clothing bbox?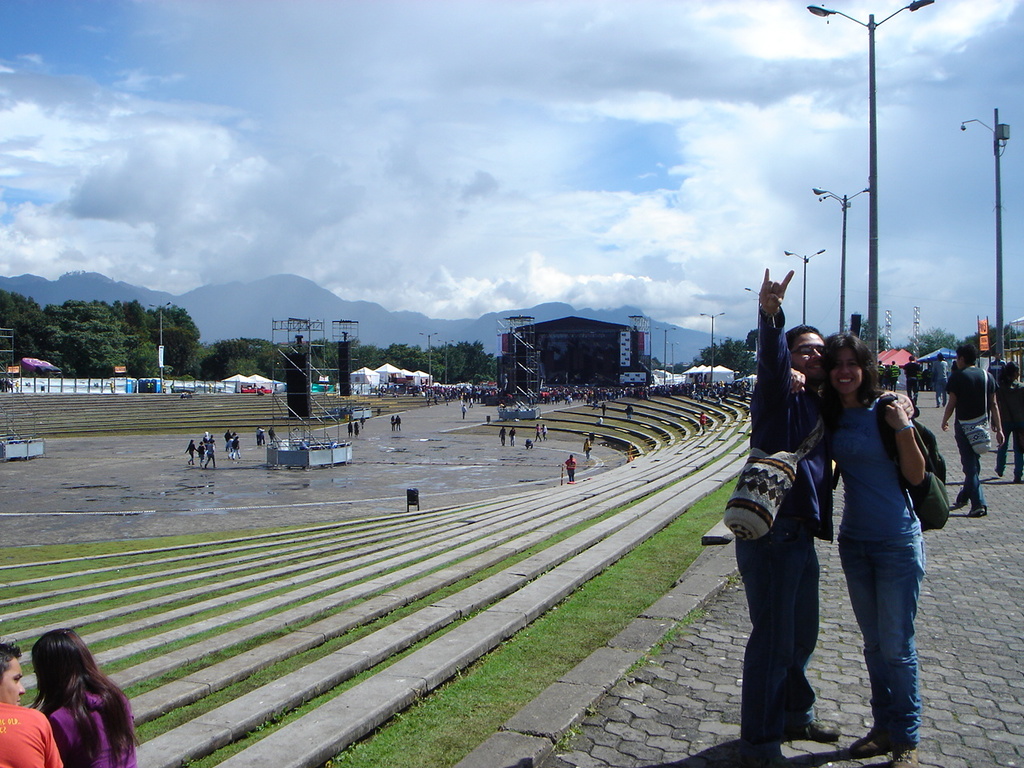
526, 438, 534, 447
